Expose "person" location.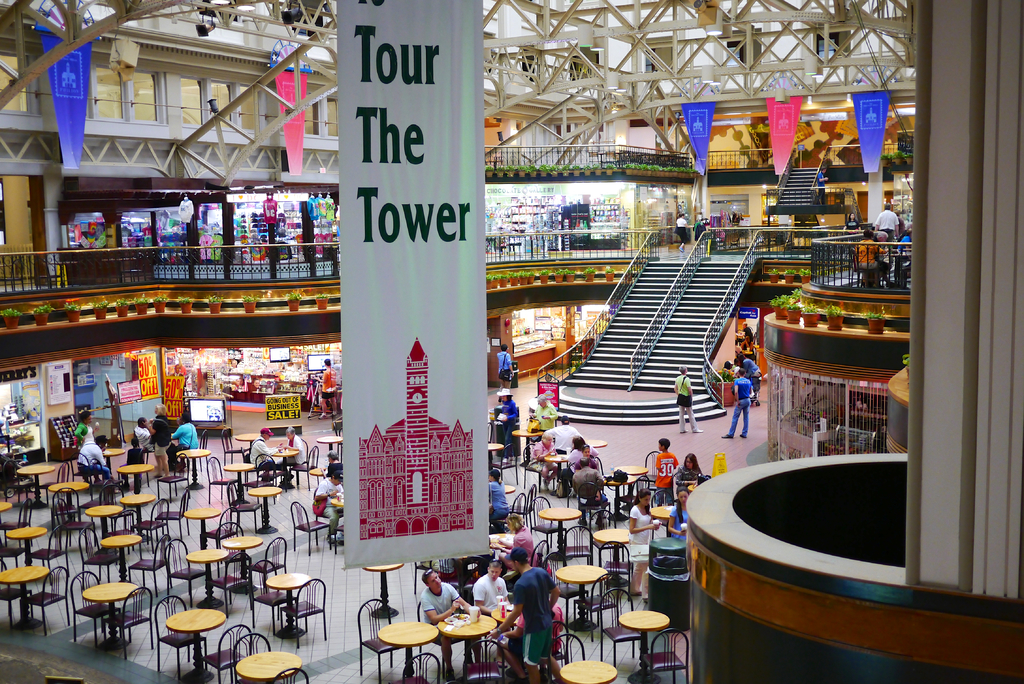
Exposed at BBox(141, 405, 173, 479).
